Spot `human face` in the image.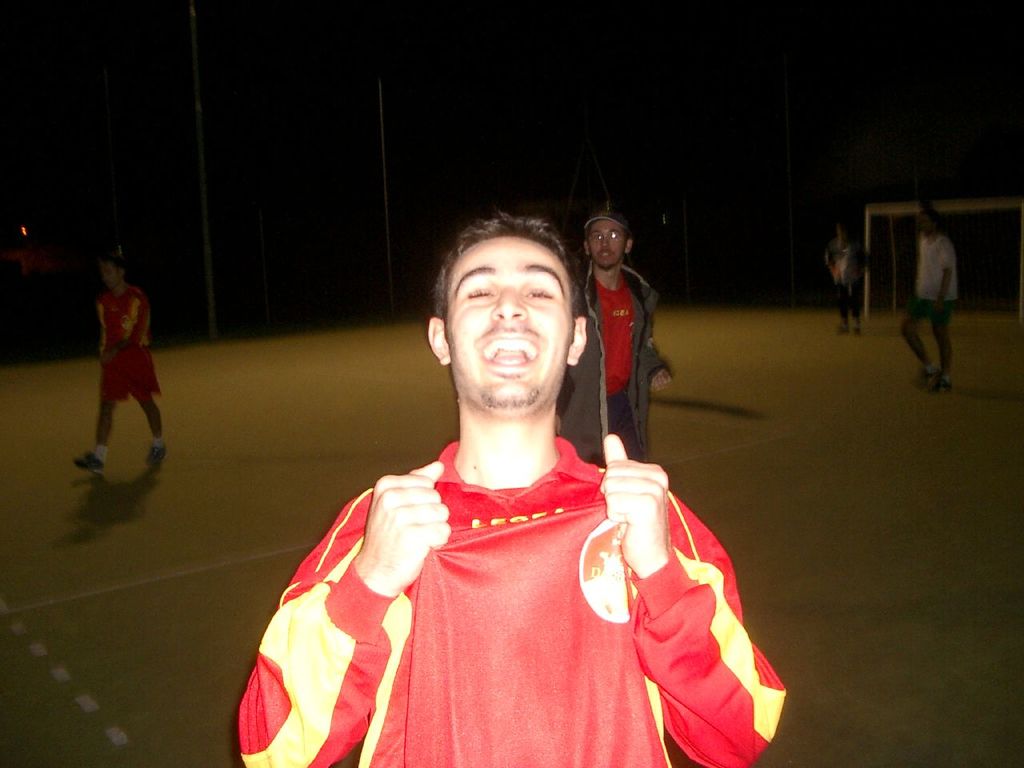
`human face` found at locate(838, 226, 846, 241).
